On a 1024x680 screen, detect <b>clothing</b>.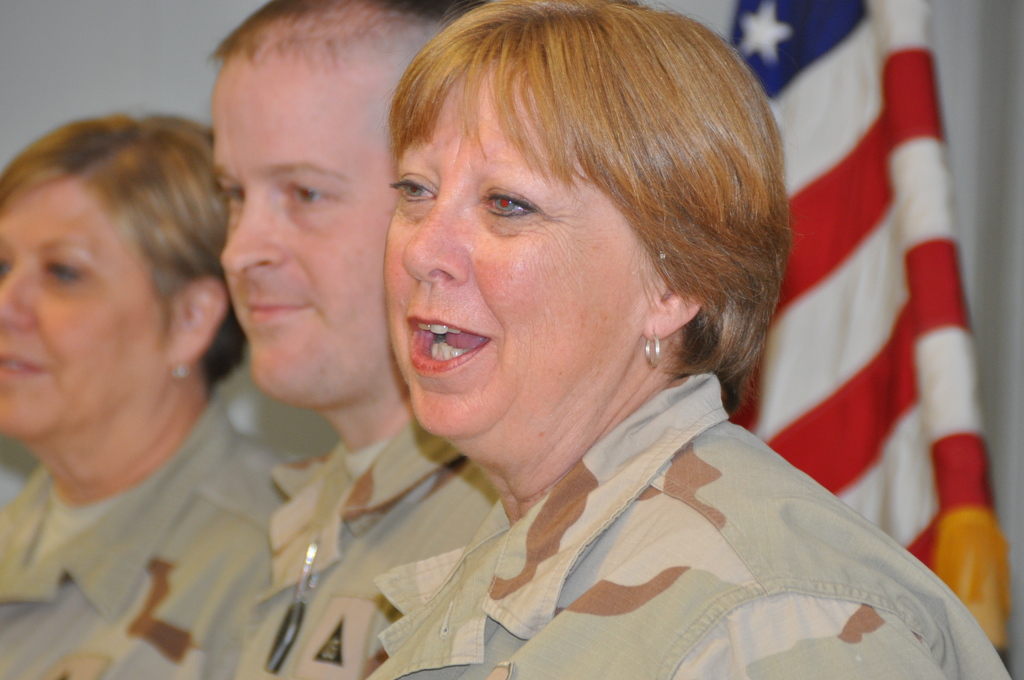
0/400/290/679.
